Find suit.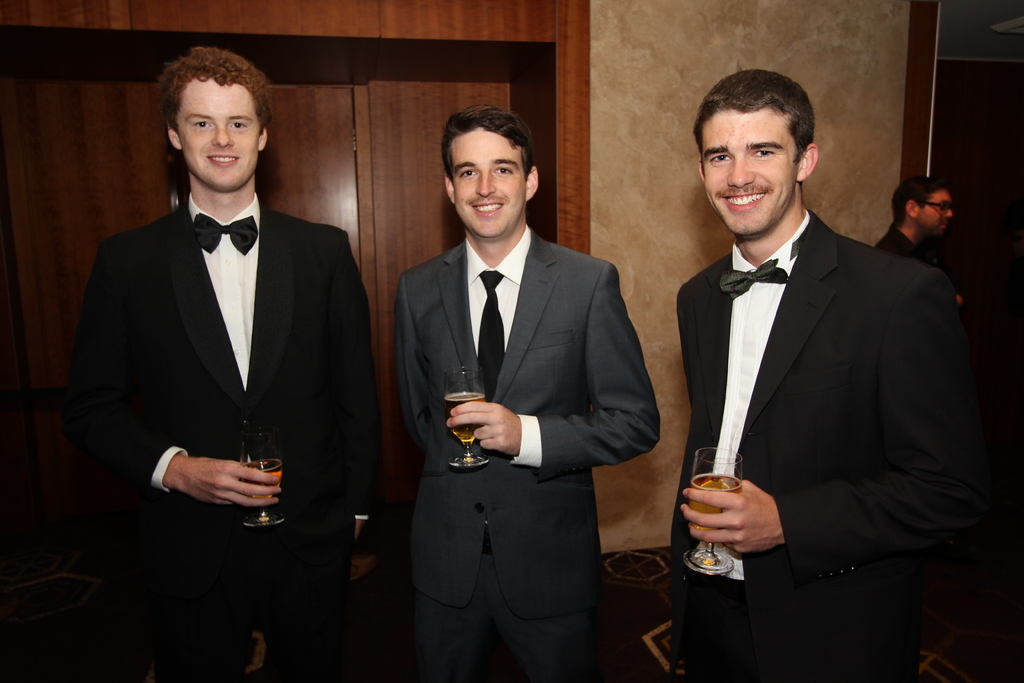
{"left": 73, "top": 194, "right": 377, "bottom": 682}.
